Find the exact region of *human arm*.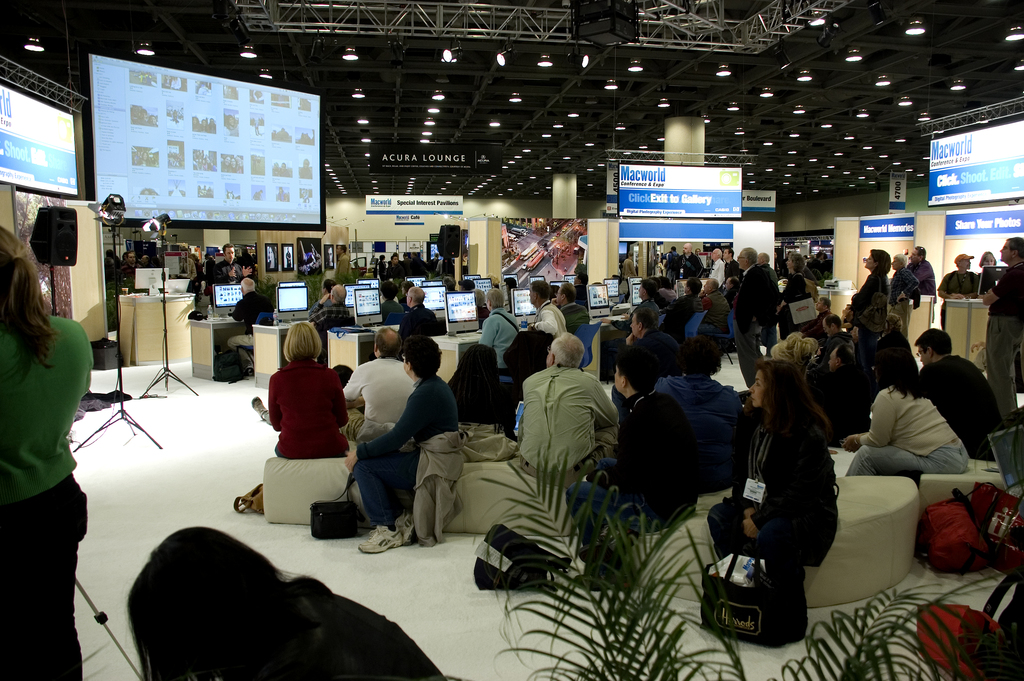
Exact region: bbox=(230, 300, 250, 322).
